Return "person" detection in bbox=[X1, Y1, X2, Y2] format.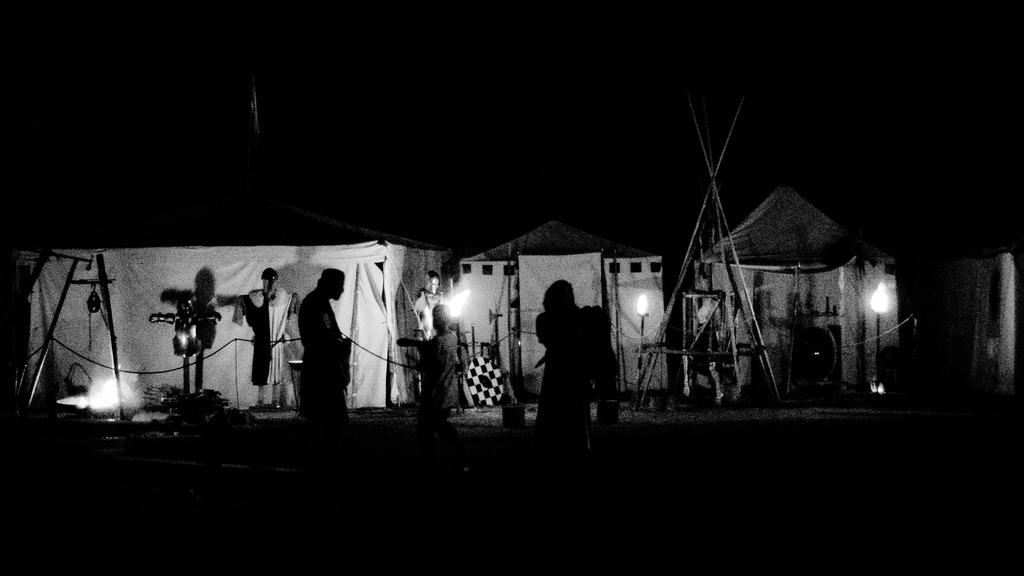
bbox=[287, 260, 353, 440].
